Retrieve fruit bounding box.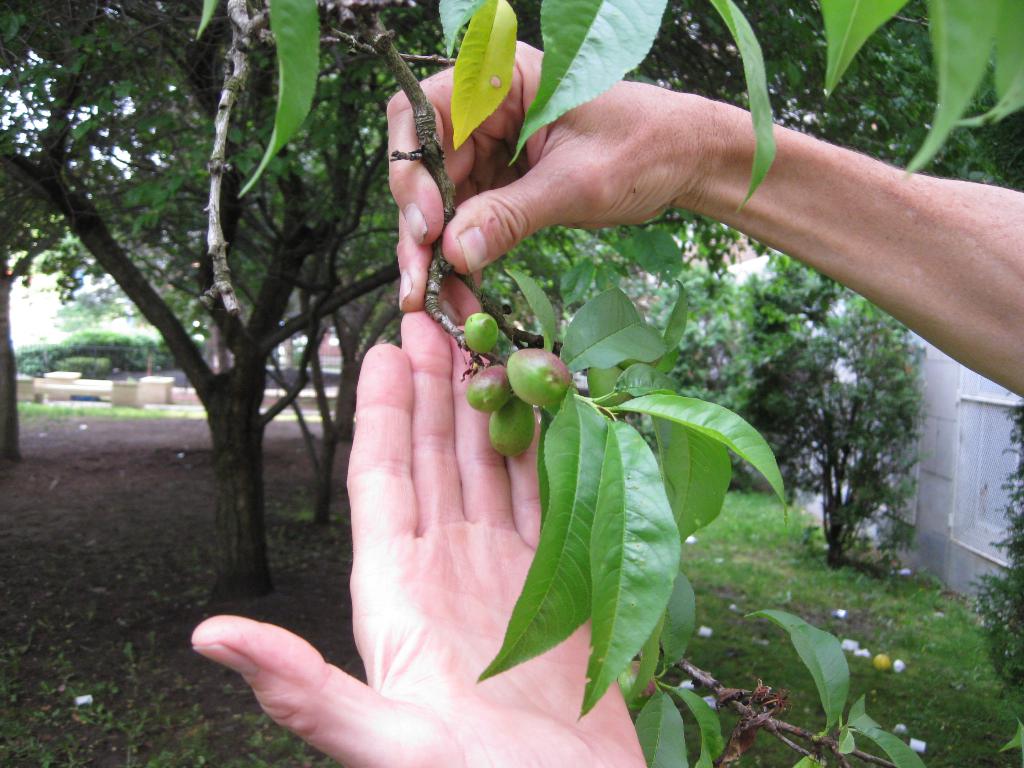
Bounding box: detection(504, 352, 569, 406).
